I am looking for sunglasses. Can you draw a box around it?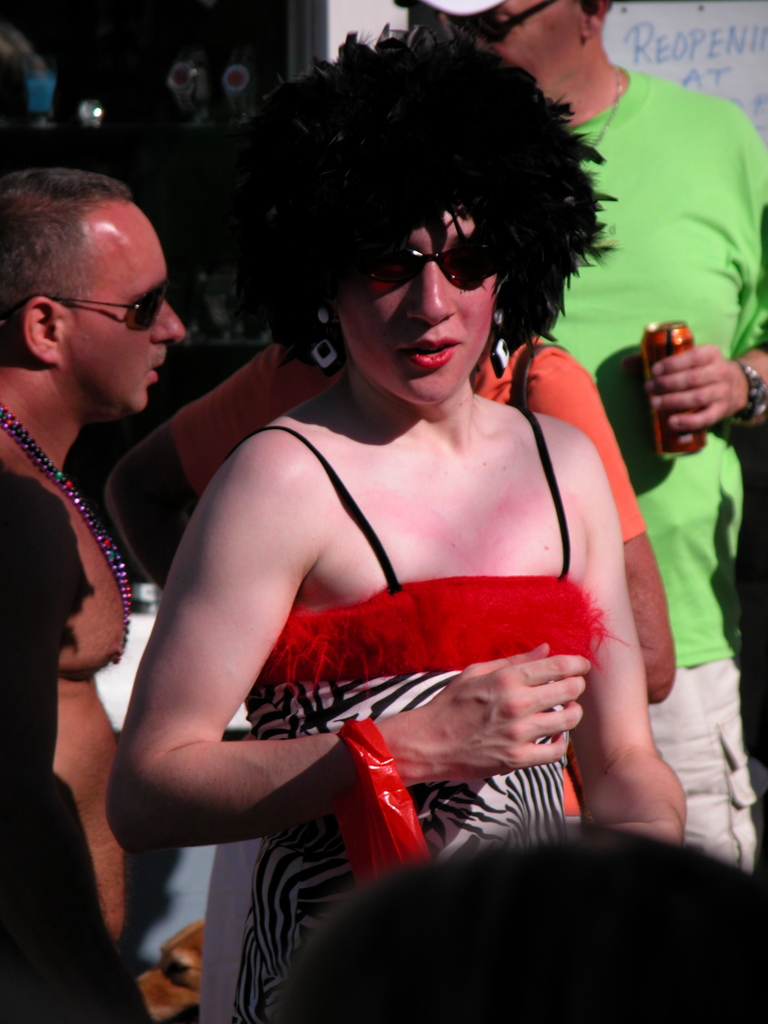
Sure, the bounding box is left=340, top=230, right=516, bottom=285.
